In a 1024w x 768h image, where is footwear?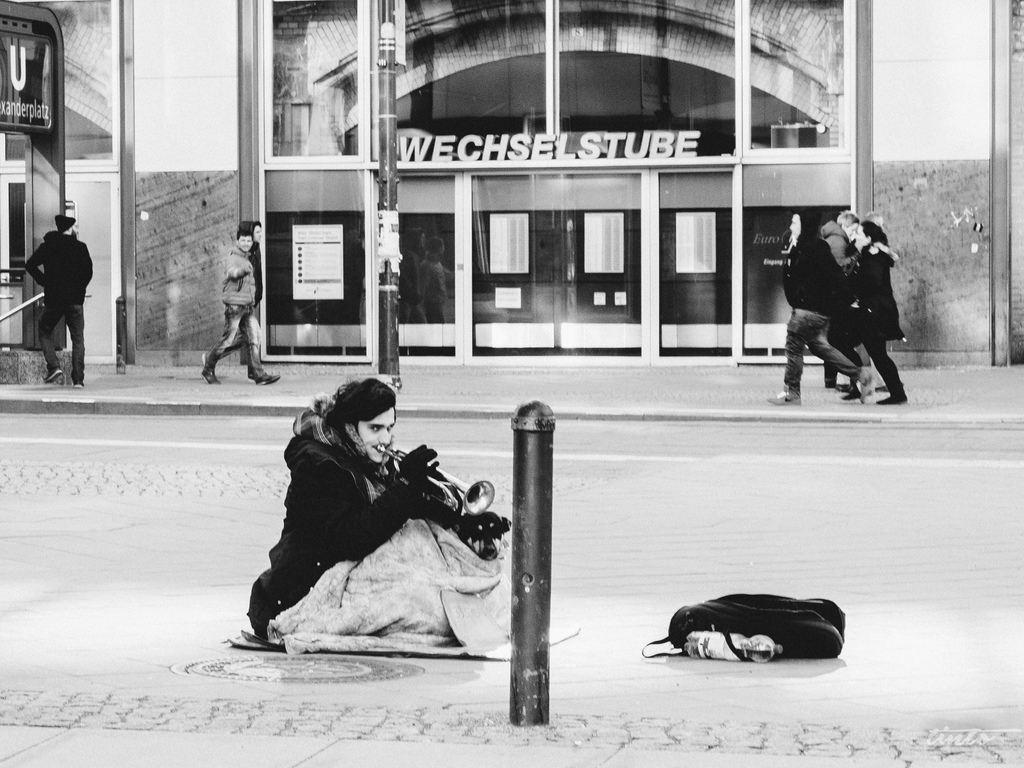
bbox(878, 387, 908, 401).
